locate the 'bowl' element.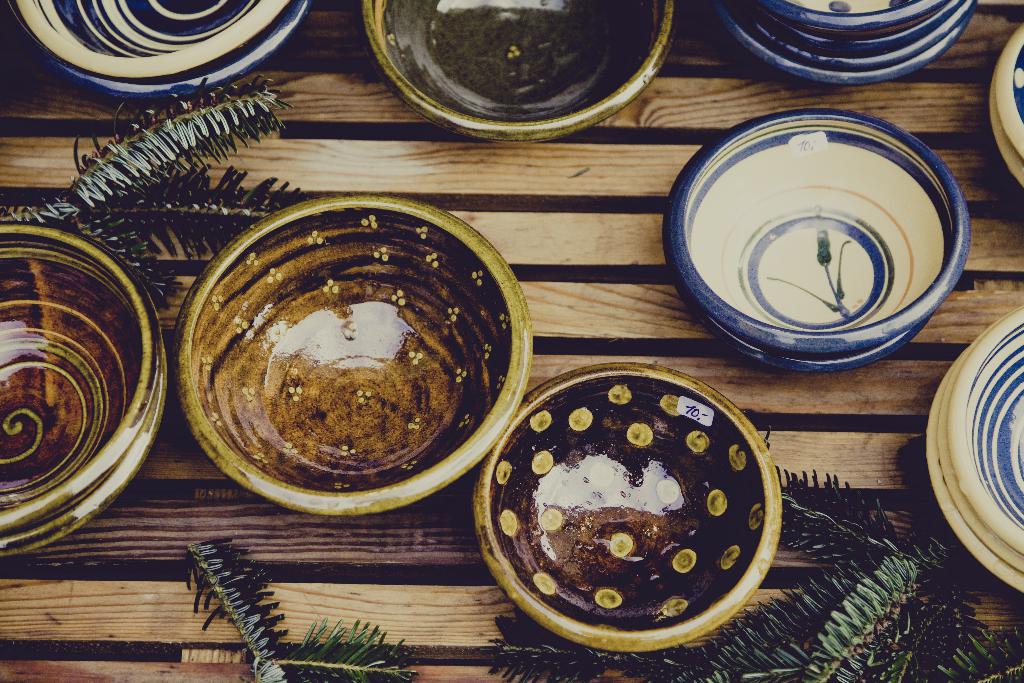
Element bbox: left=8, top=0, right=308, bottom=101.
